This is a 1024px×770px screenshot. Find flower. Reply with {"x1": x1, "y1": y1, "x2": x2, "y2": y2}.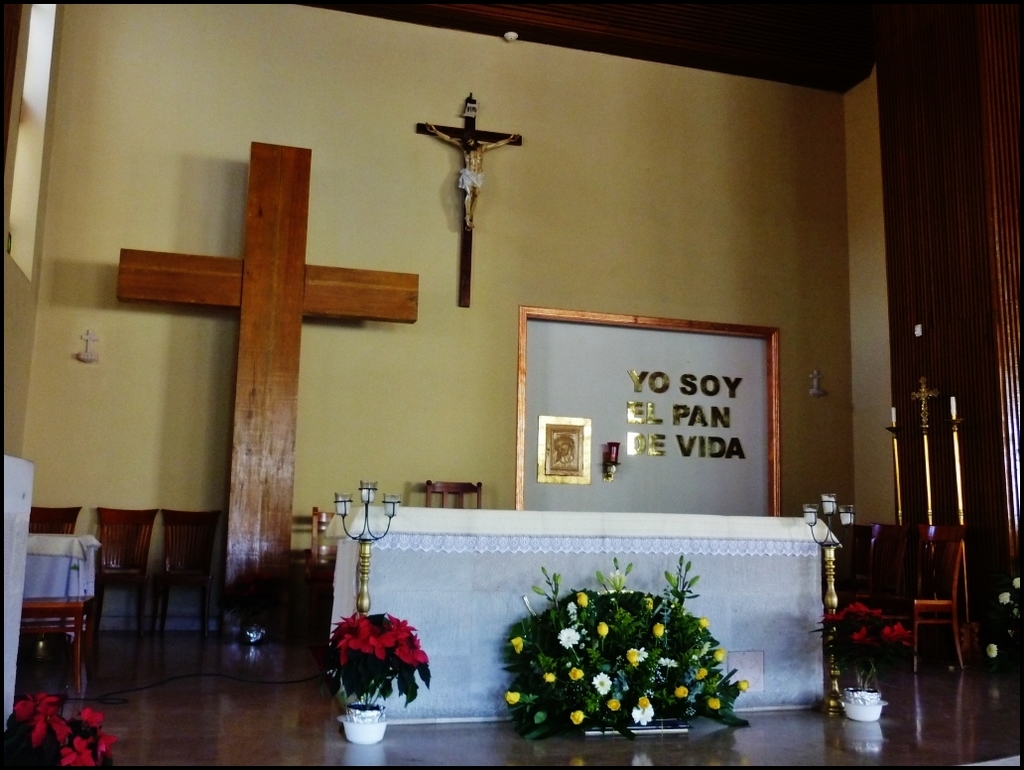
{"x1": 573, "y1": 708, "x2": 584, "y2": 728}.
